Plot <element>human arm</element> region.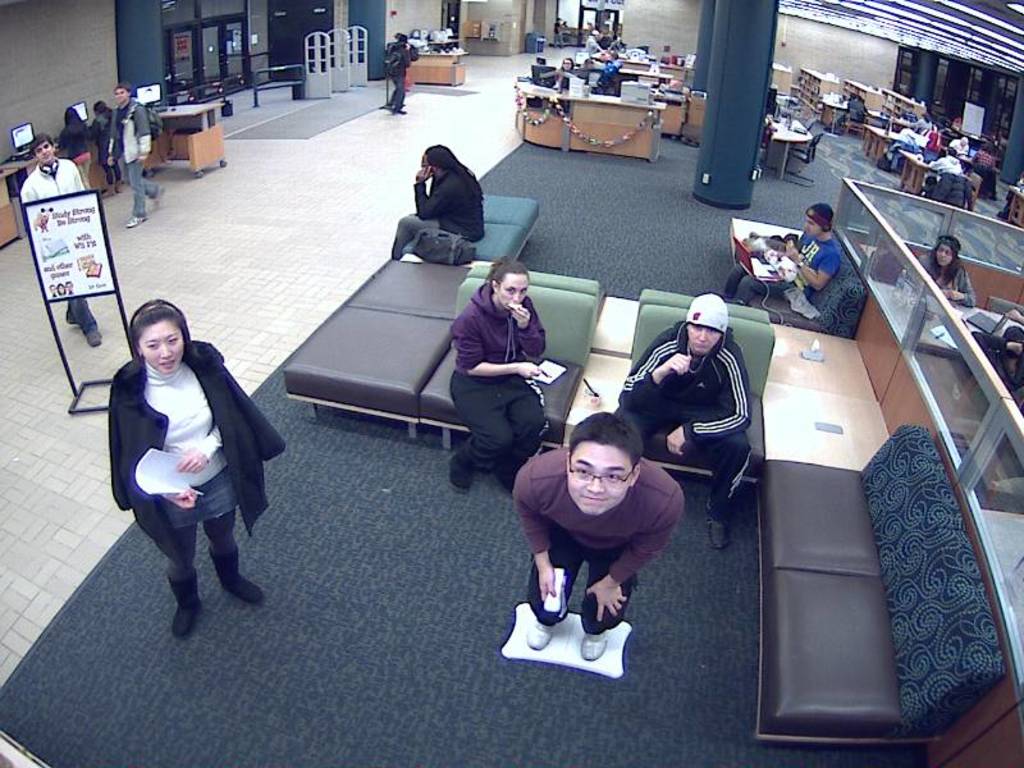
Plotted at bbox=(175, 425, 225, 474).
